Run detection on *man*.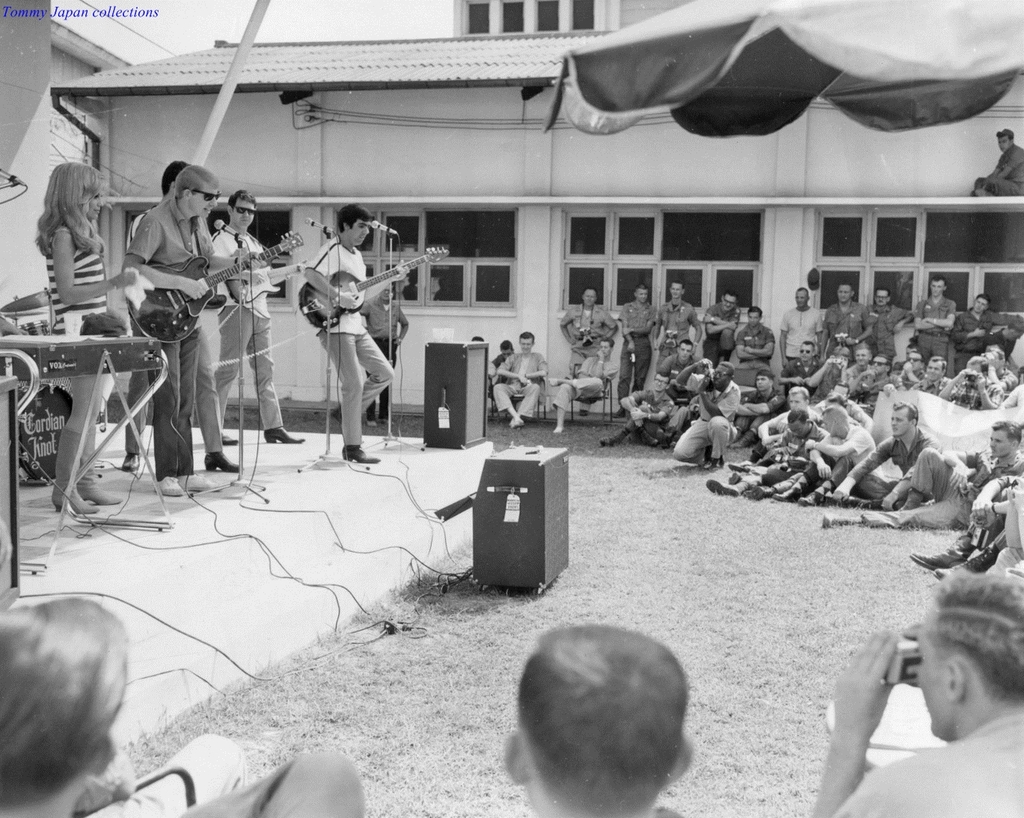
Result: 120, 162, 238, 474.
